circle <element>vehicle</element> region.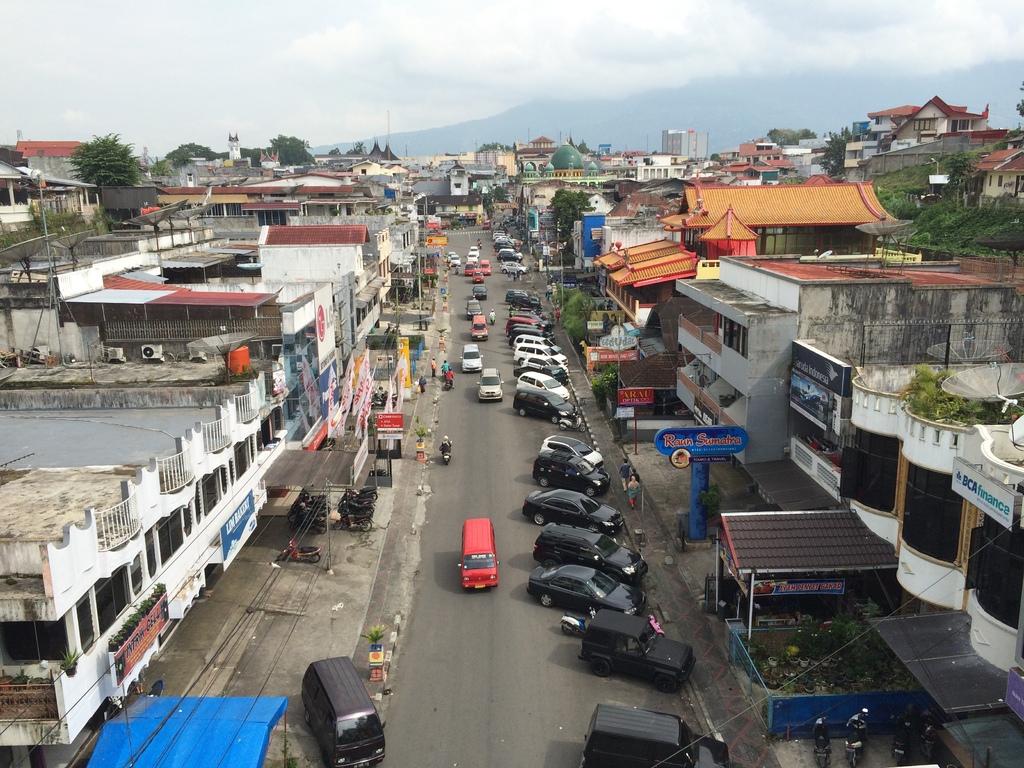
Region: select_region(478, 258, 491, 276).
